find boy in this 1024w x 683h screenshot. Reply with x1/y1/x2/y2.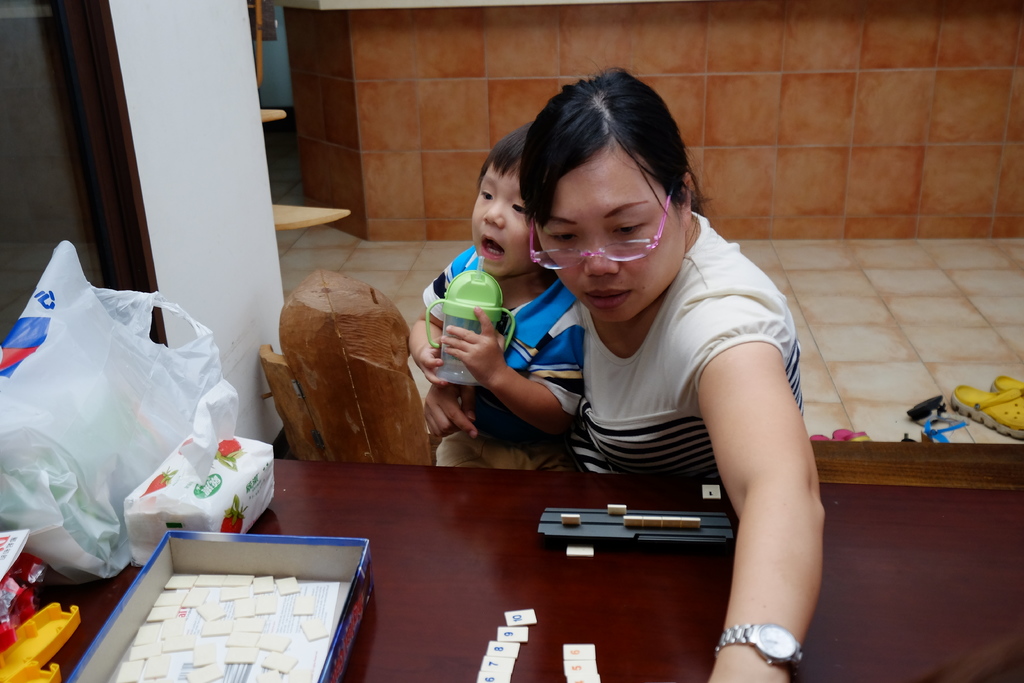
406/117/585/477.
